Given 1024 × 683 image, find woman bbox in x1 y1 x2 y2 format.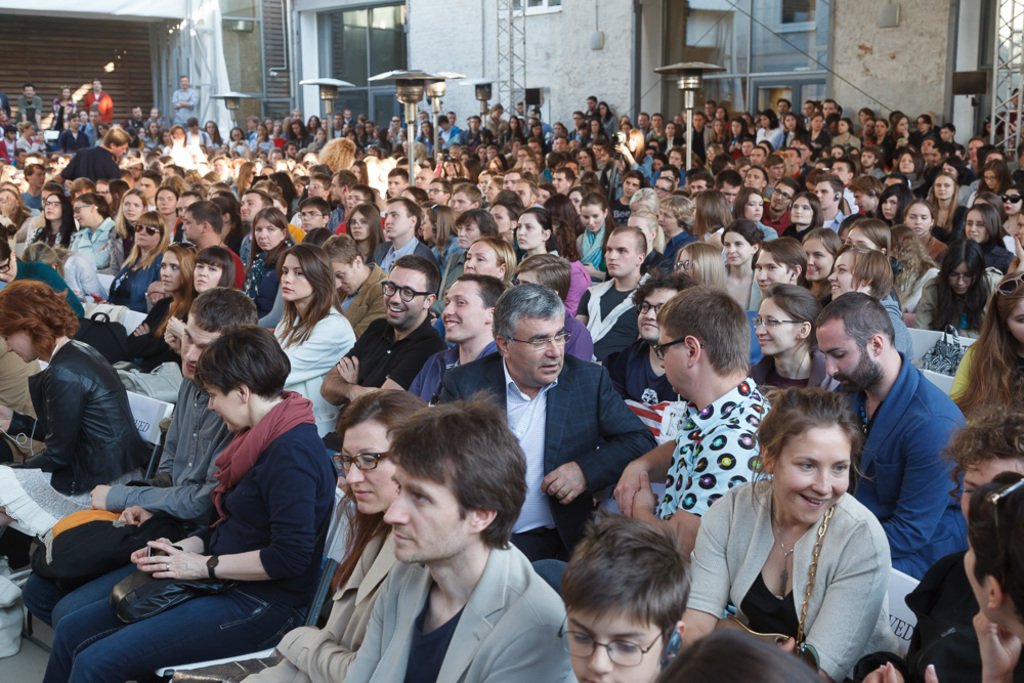
657 119 687 156.
